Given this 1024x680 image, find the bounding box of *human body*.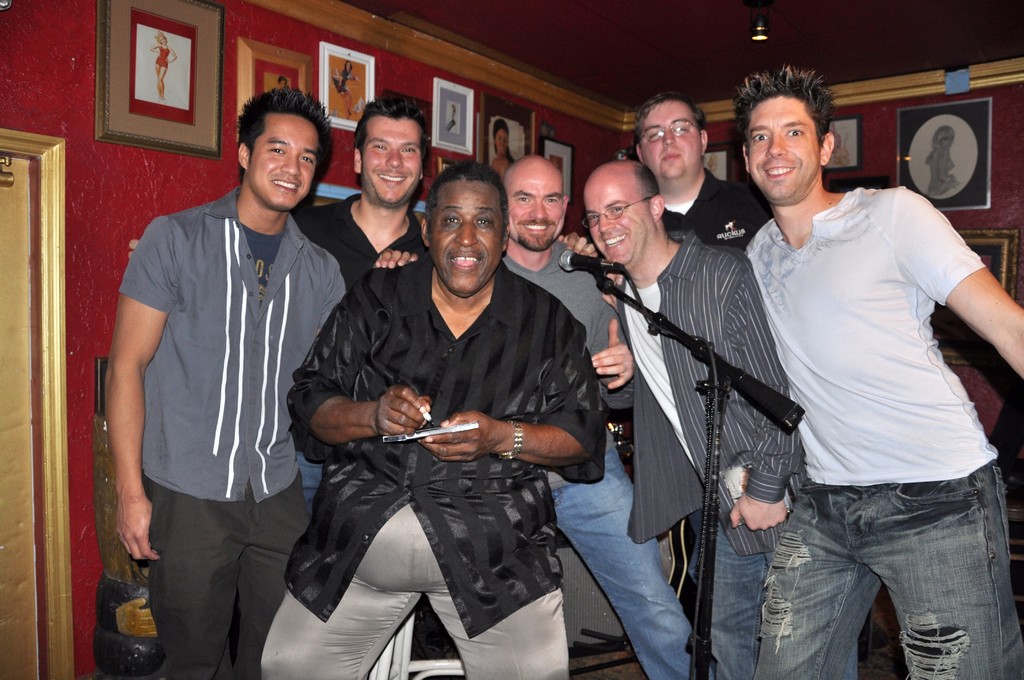
box=[257, 253, 609, 679].
